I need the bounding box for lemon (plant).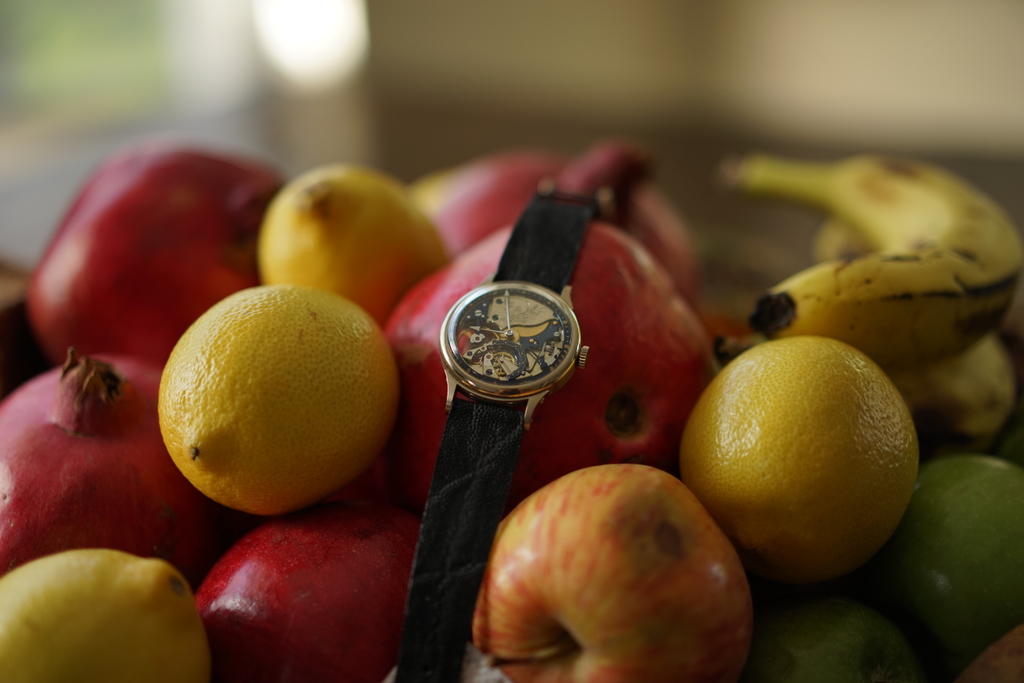
Here it is: (676,332,916,587).
